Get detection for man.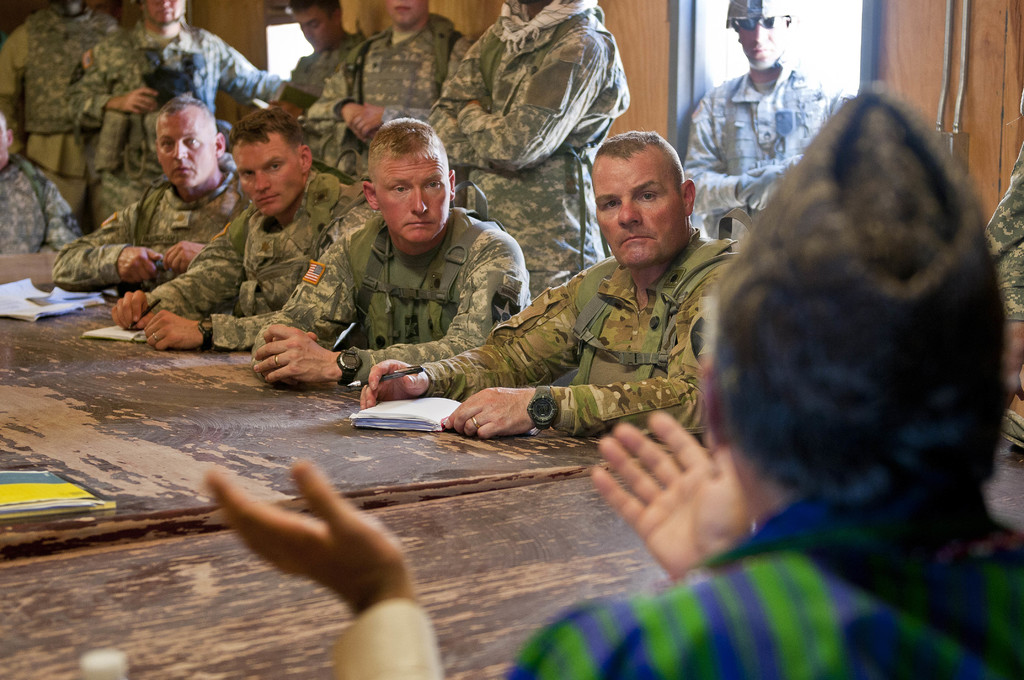
Detection: [left=106, top=110, right=372, bottom=371].
